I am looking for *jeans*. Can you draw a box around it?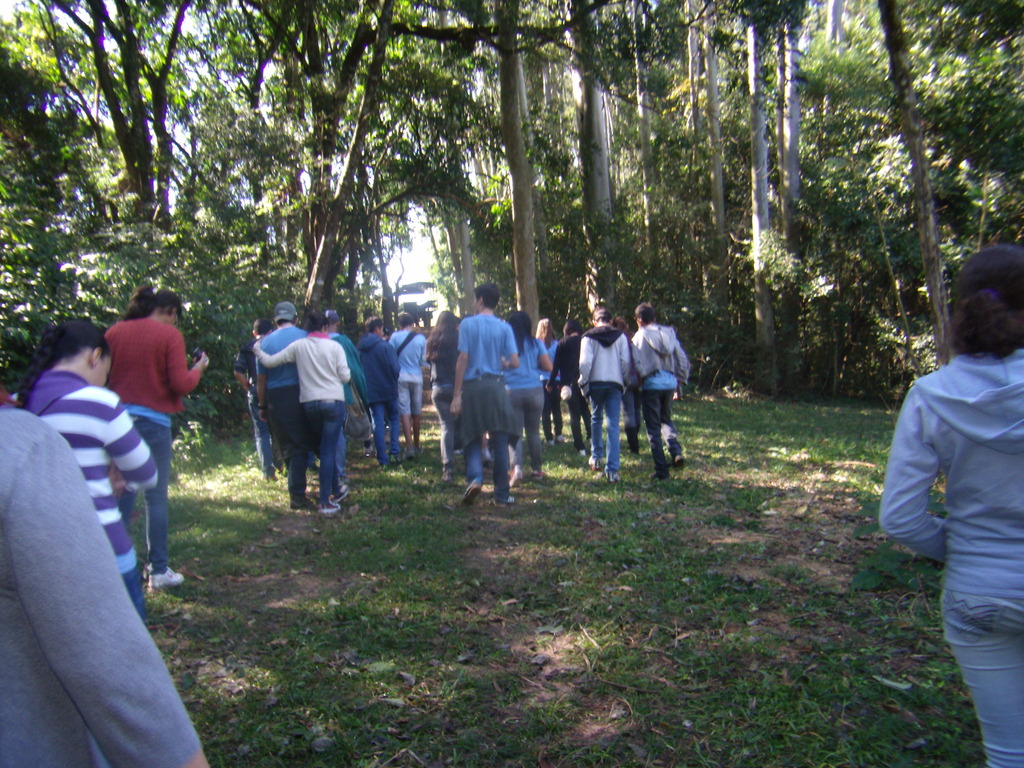
Sure, the bounding box is [x1=128, y1=417, x2=170, y2=576].
